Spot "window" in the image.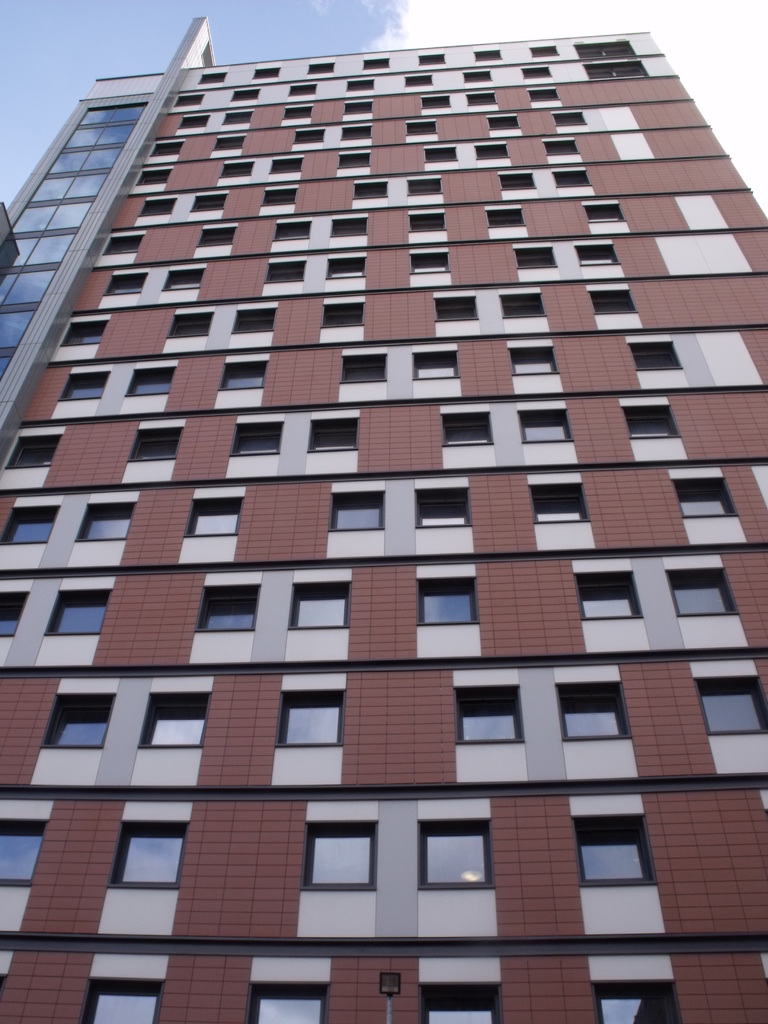
"window" found at x1=307 y1=419 x2=360 y2=452.
